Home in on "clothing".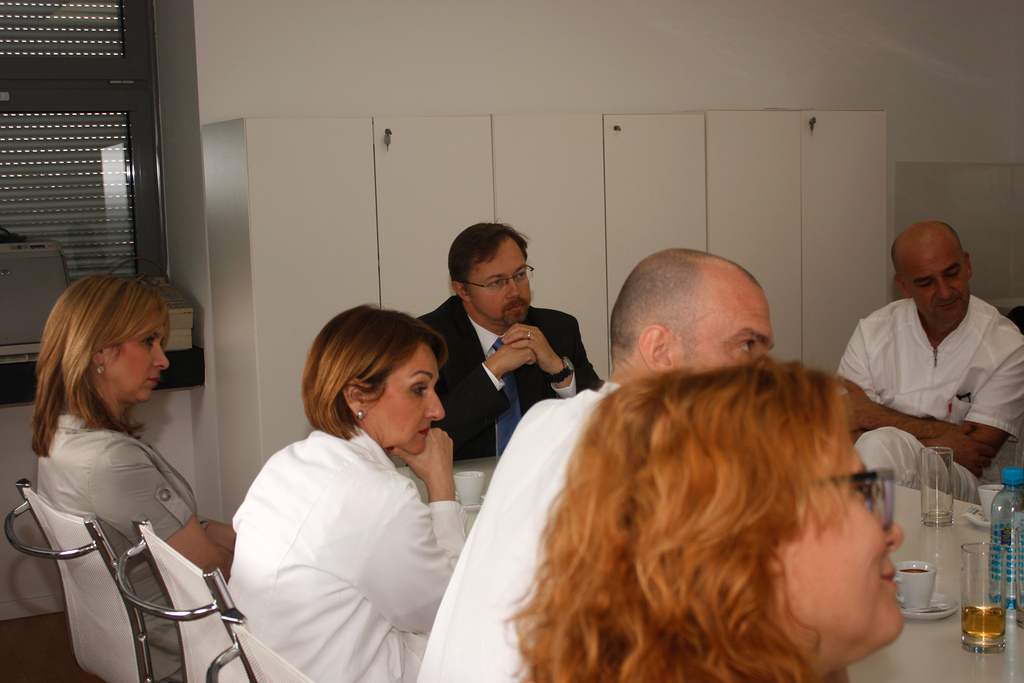
Homed in at 29,415,210,682.
